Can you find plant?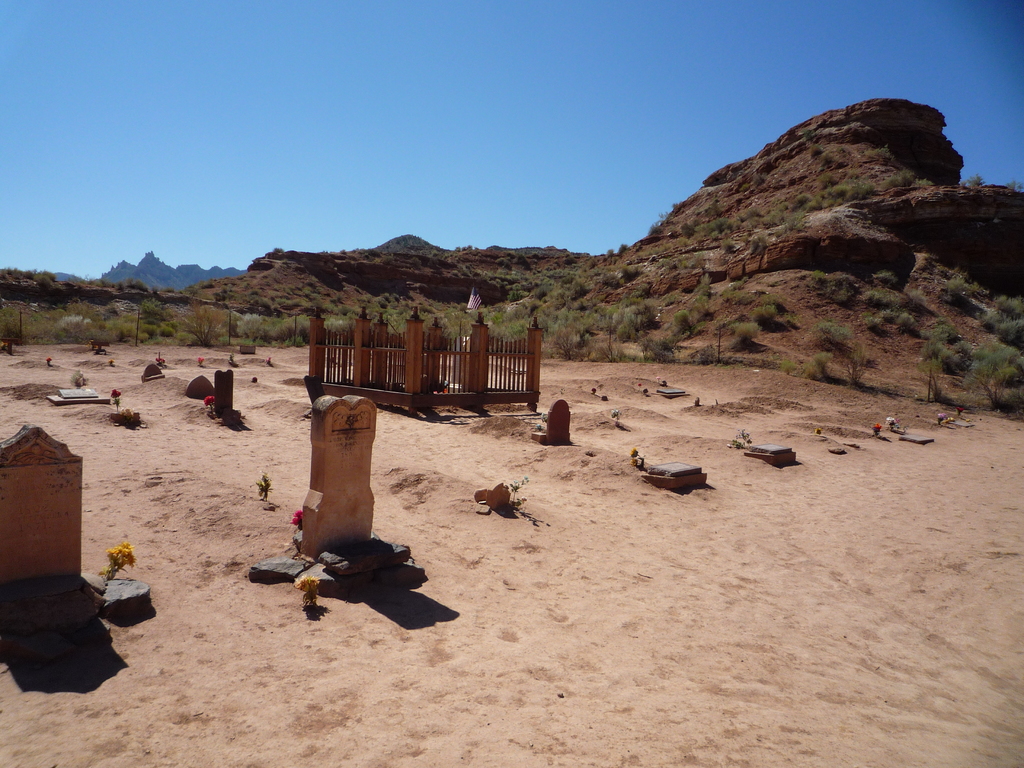
Yes, bounding box: box(836, 339, 875, 392).
